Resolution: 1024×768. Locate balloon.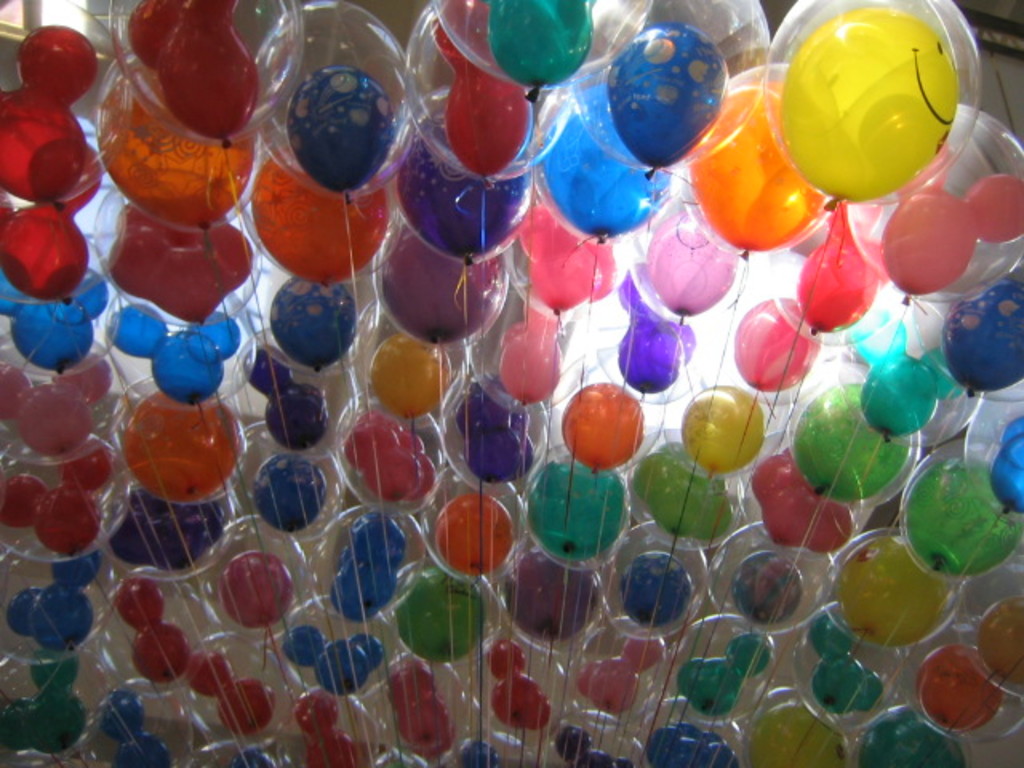
BBox(397, 573, 483, 667).
